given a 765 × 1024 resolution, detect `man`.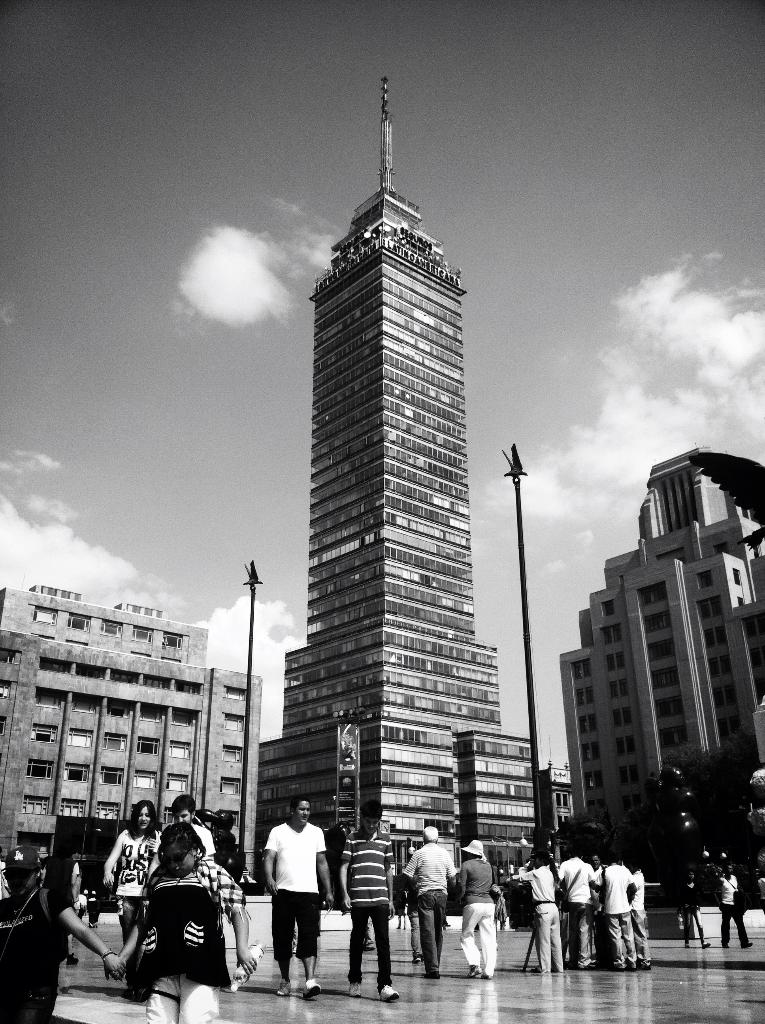
[x1=590, y1=840, x2=640, y2=982].
